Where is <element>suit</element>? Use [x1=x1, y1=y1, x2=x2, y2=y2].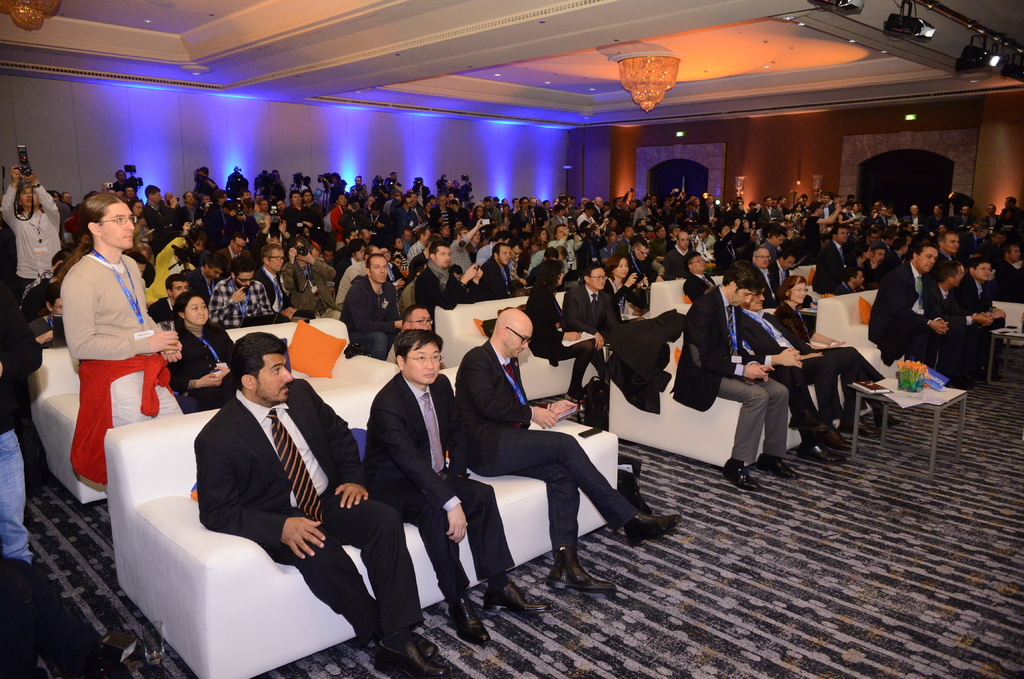
[x1=360, y1=378, x2=517, y2=594].
